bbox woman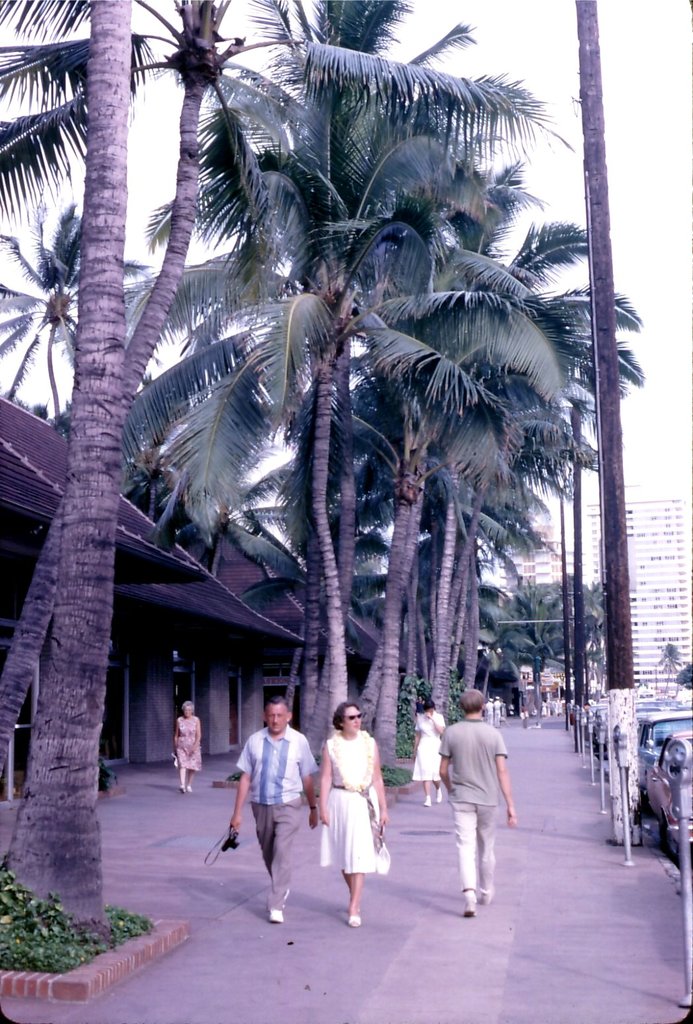
{"x1": 168, "y1": 692, "x2": 213, "y2": 796}
